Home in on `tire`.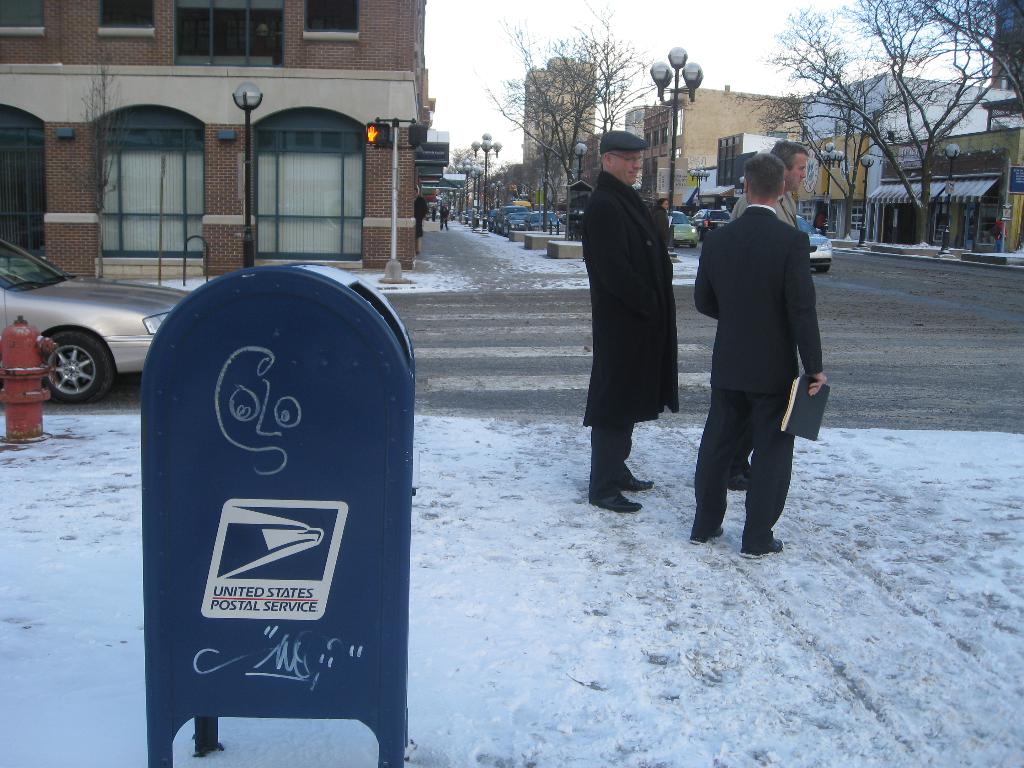
Homed in at 41:328:124:400.
